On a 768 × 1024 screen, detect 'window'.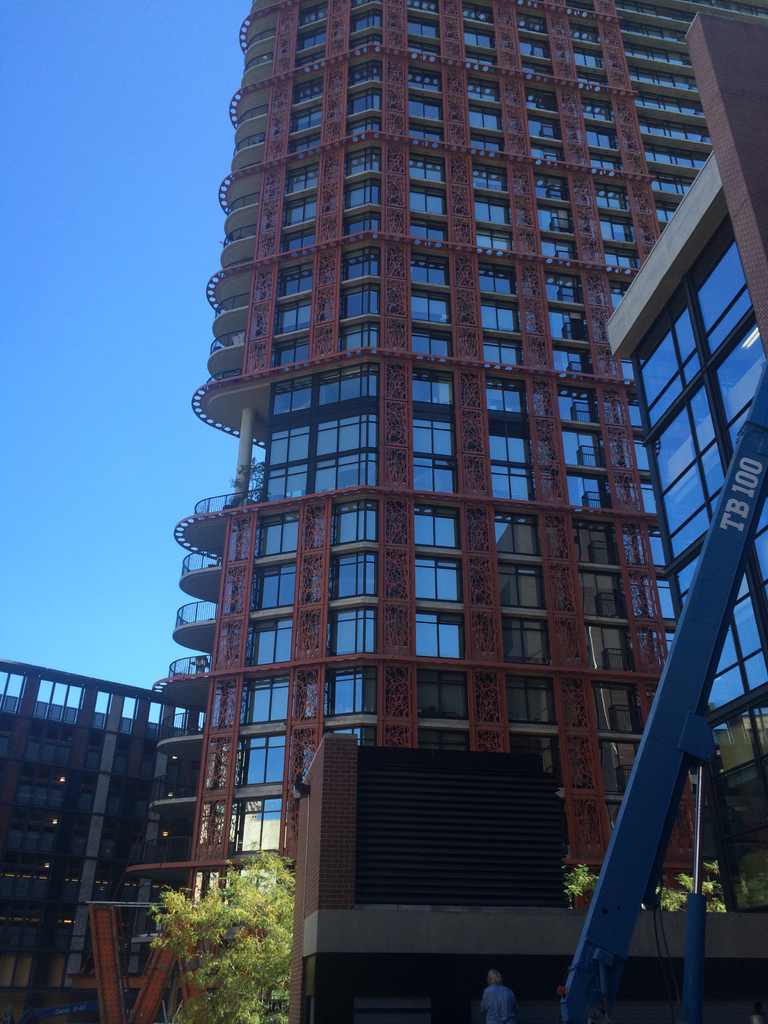
Rect(0, 820, 58, 856).
